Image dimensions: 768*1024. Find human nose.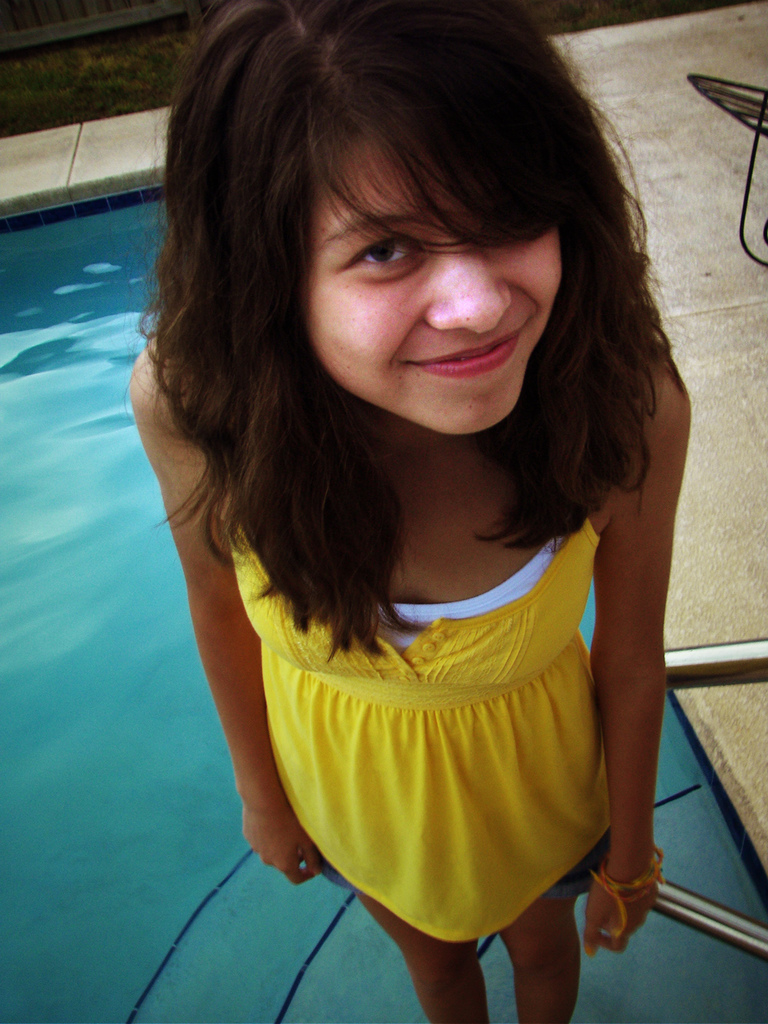
pyautogui.locateOnScreen(422, 234, 514, 334).
